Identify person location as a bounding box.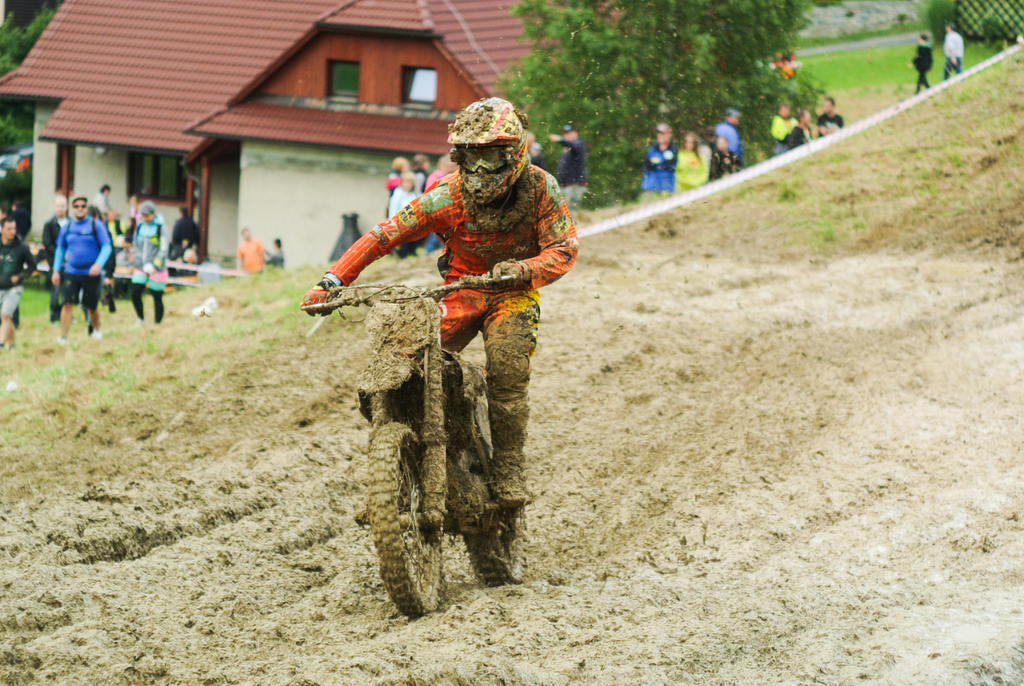
l=124, t=199, r=170, b=325.
